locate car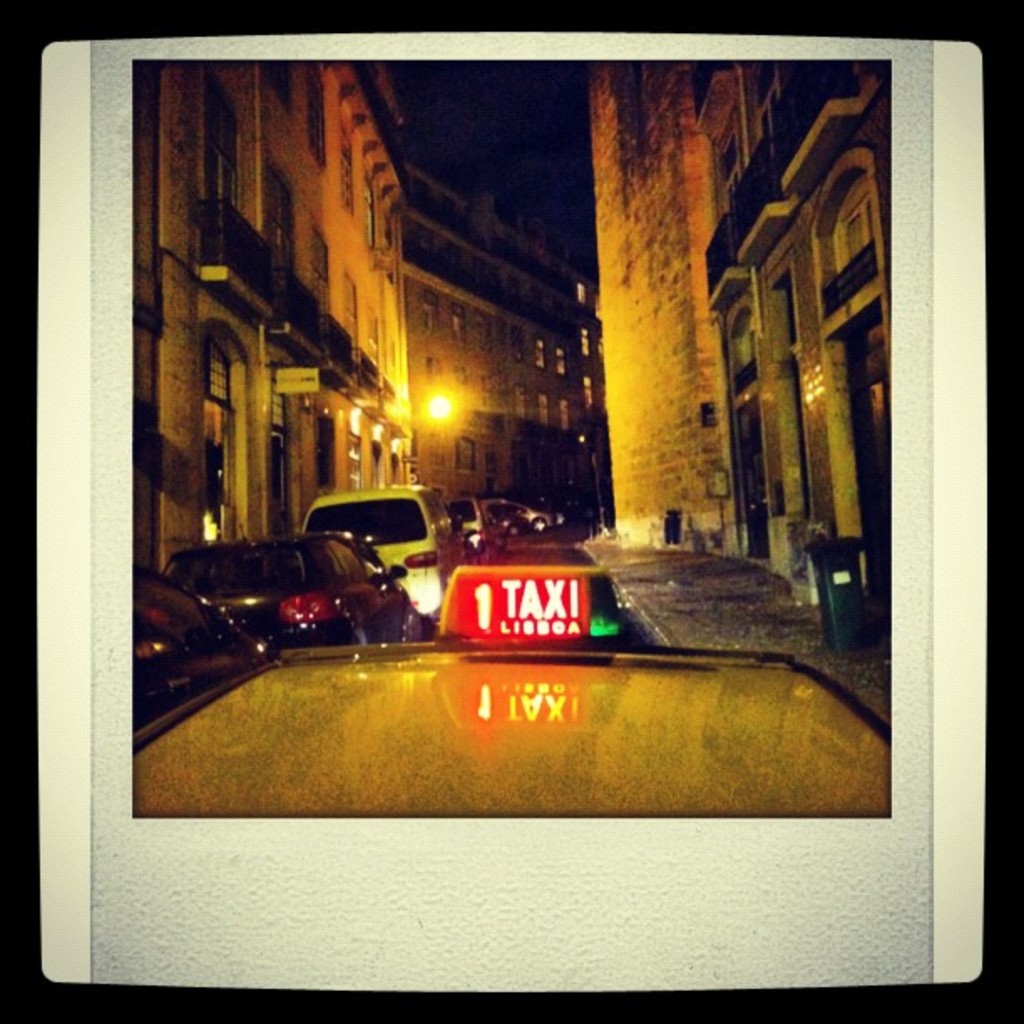
161:539:422:649
